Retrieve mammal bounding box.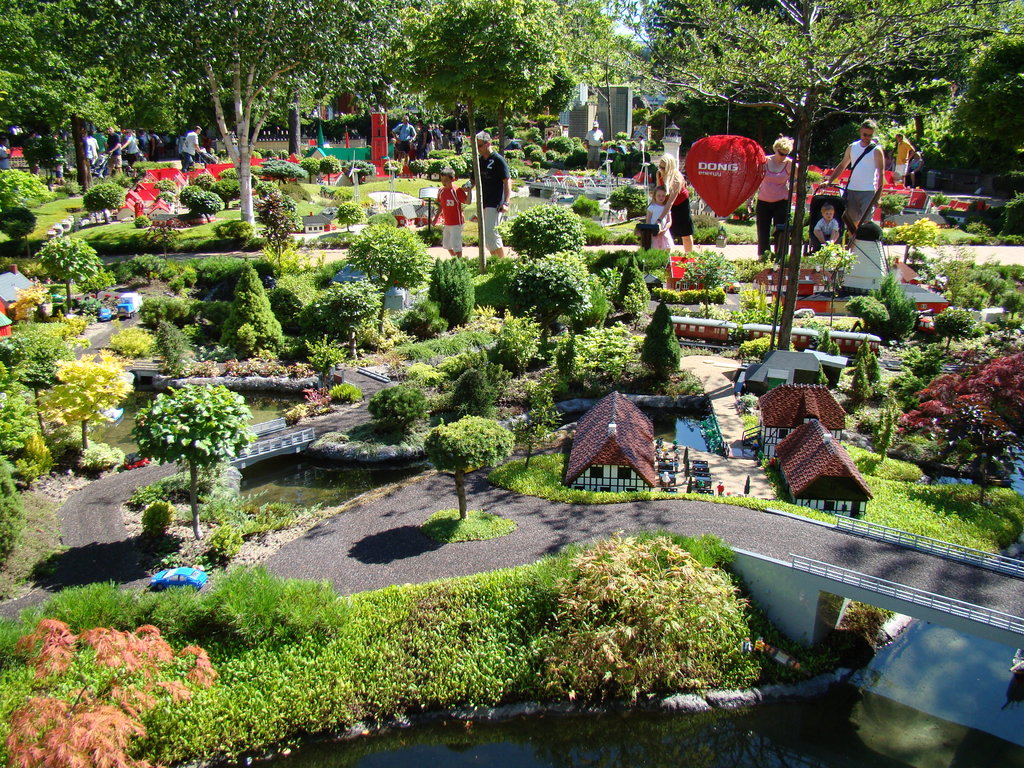
Bounding box: left=637, top=136, right=645, bottom=149.
